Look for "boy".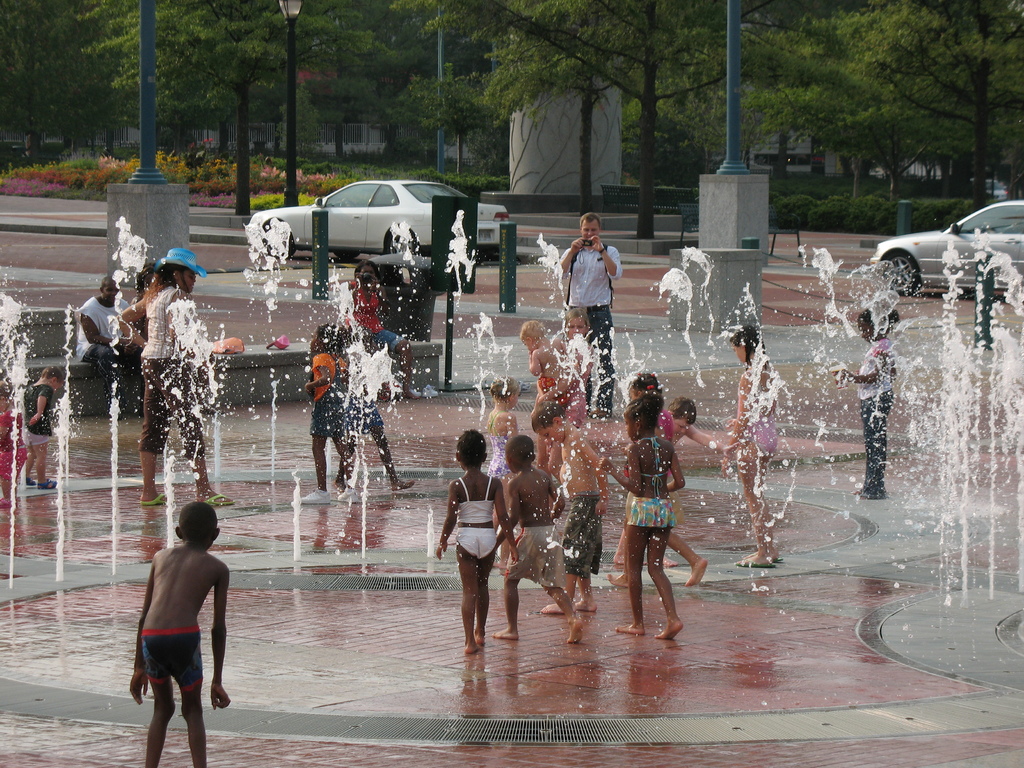
Found: [left=132, top=502, right=228, bottom=767].
